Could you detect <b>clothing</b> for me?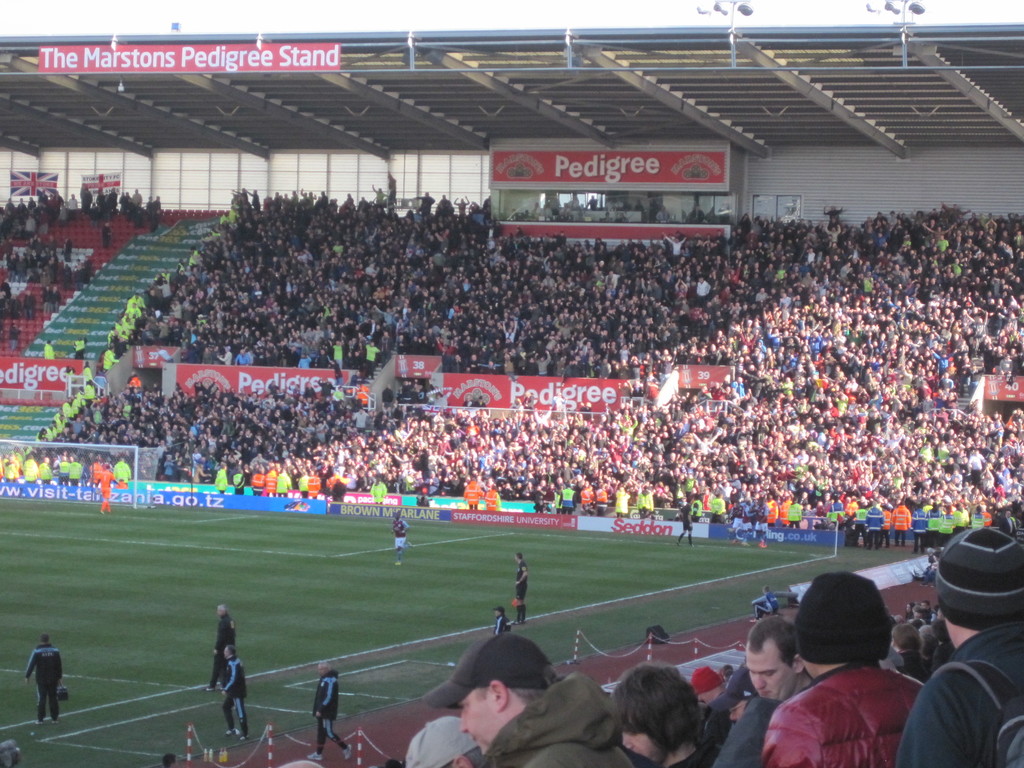
Detection result: 81 188 92 212.
